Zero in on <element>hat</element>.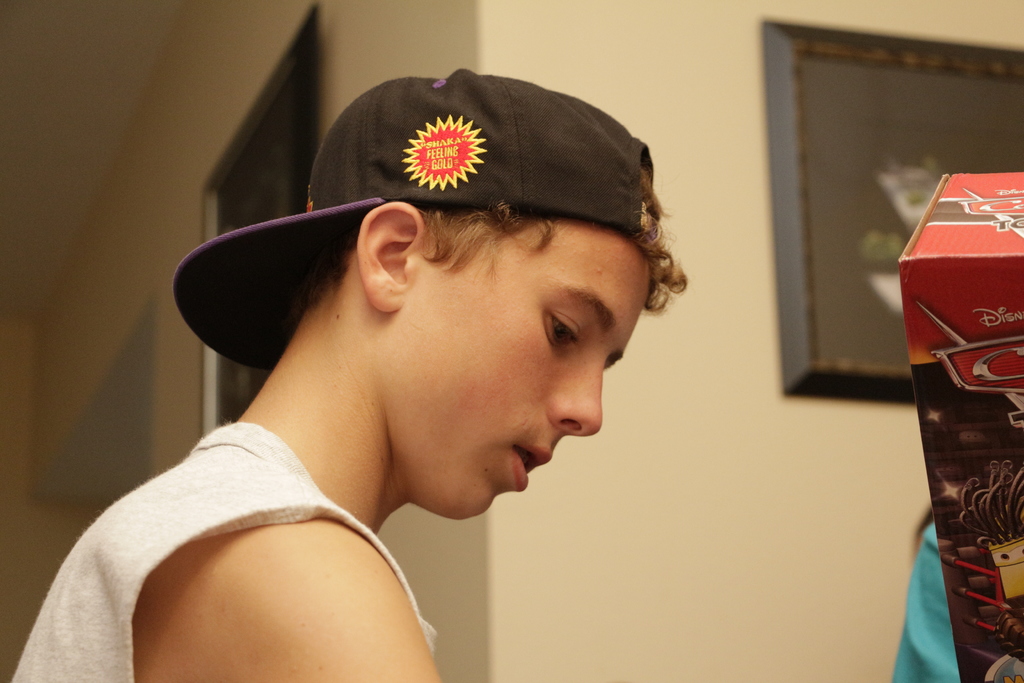
Zeroed in: {"left": 173, "top": 67, "right": 650, "bottom": 372}.
